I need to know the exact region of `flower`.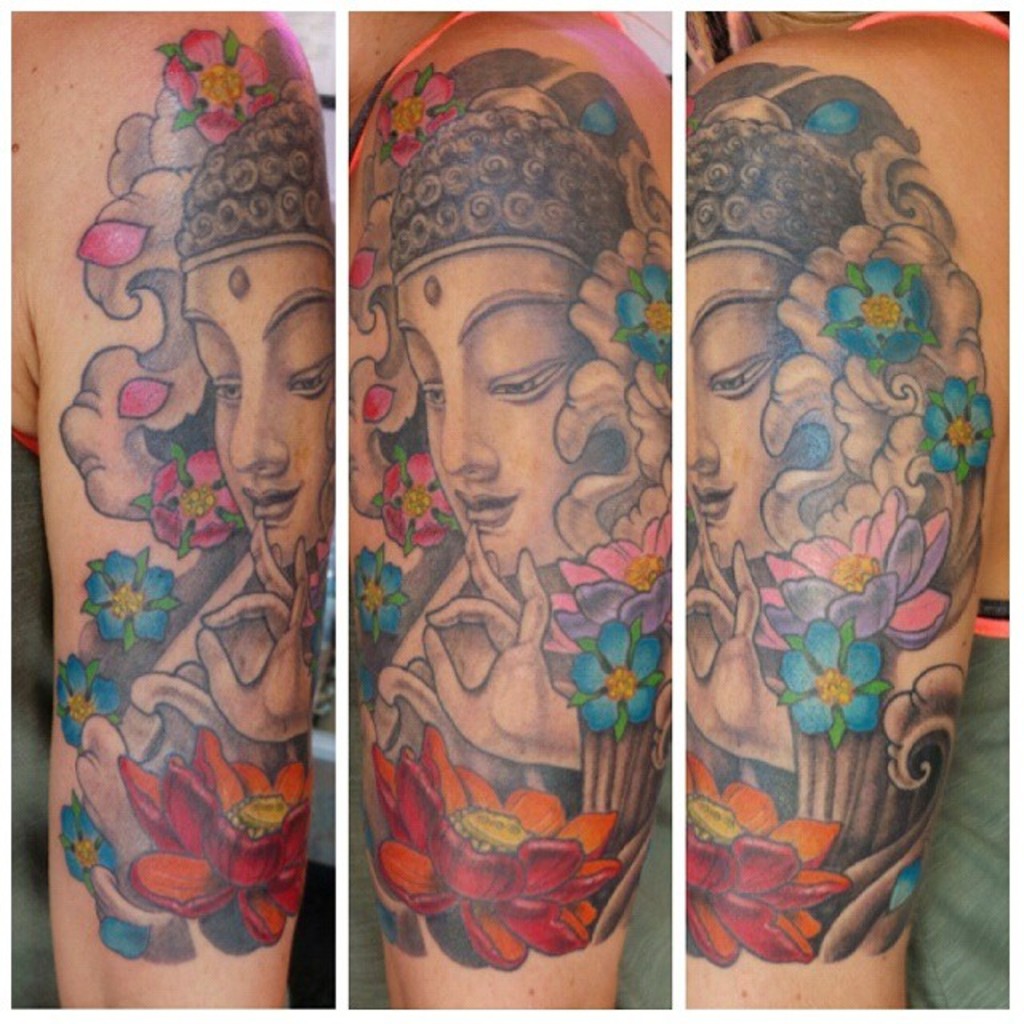
Region: left=374, top=78, right=464, bottom=142.
